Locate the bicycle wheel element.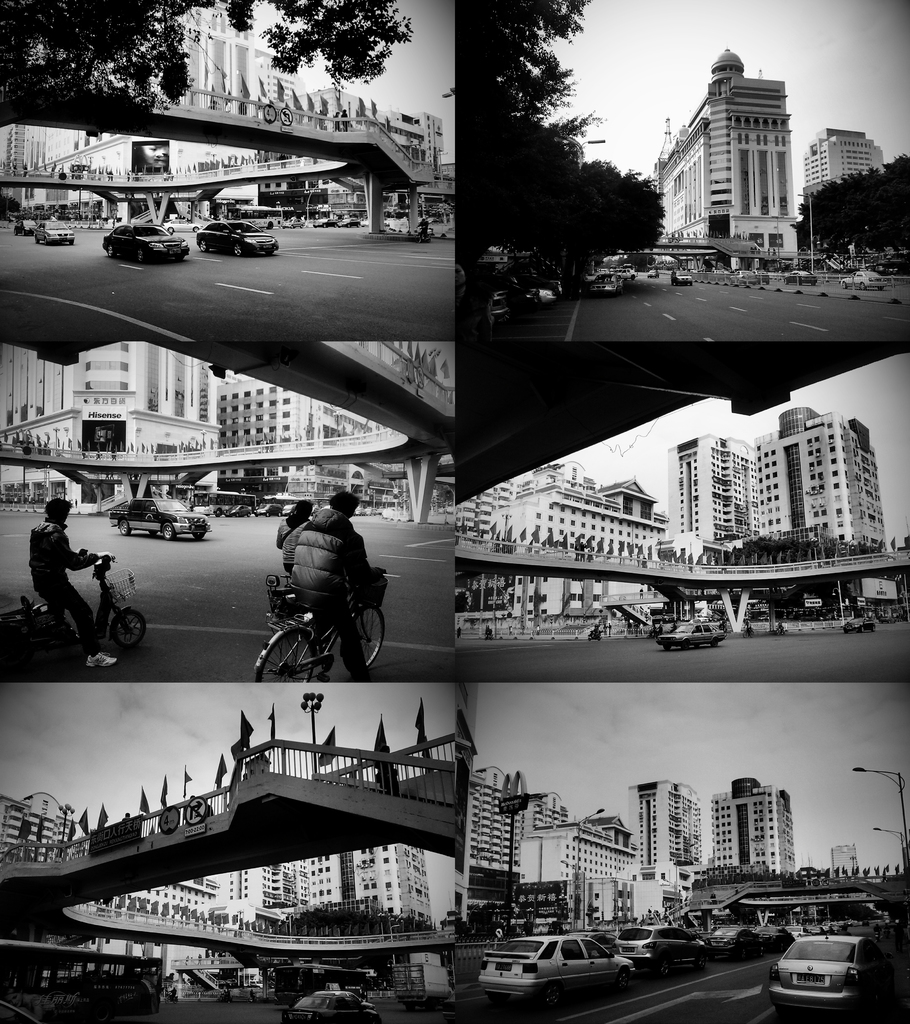
Element bbox: x1=0 y1=614 x2=86 y2=687.
